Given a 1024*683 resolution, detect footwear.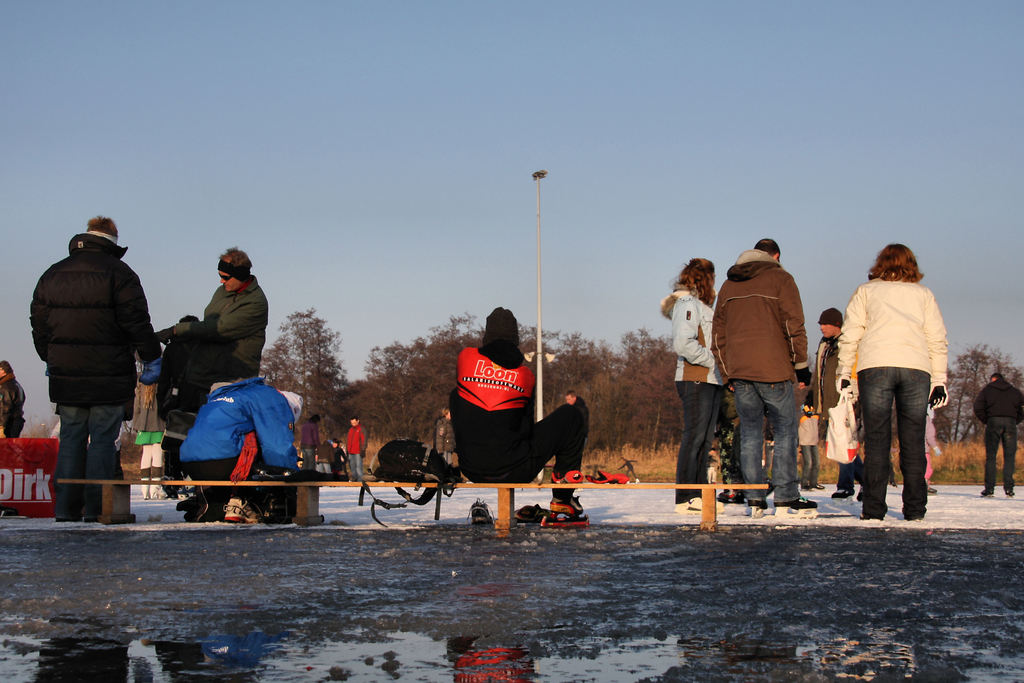
(829, 487, 852, 504).
